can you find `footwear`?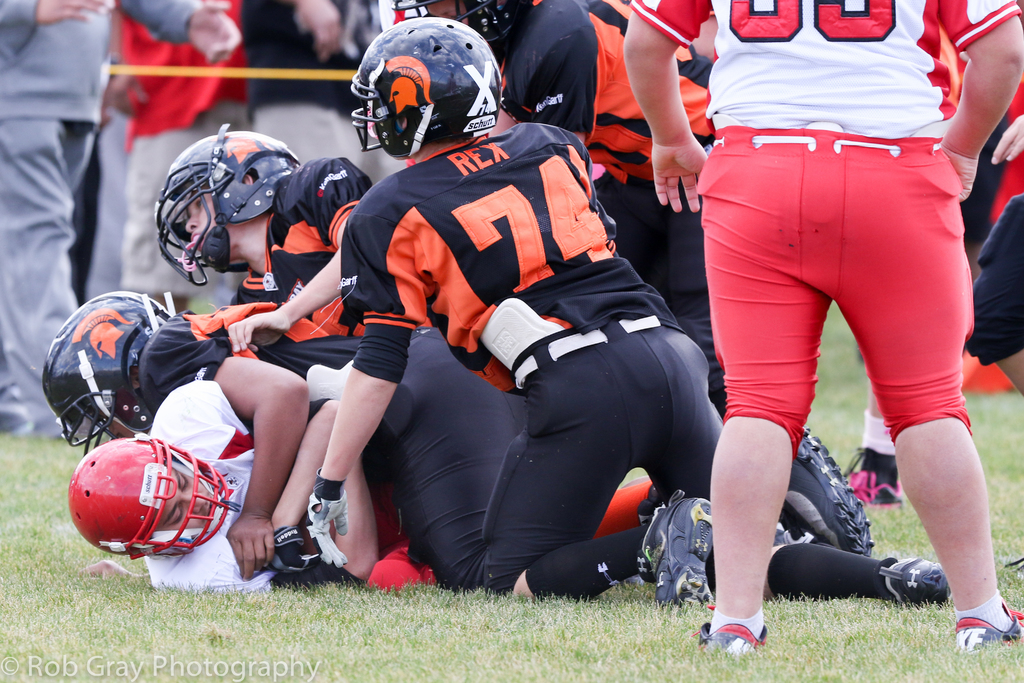
Yes, bounding box: x1=630, y1=486, x2=717, y2=607.
